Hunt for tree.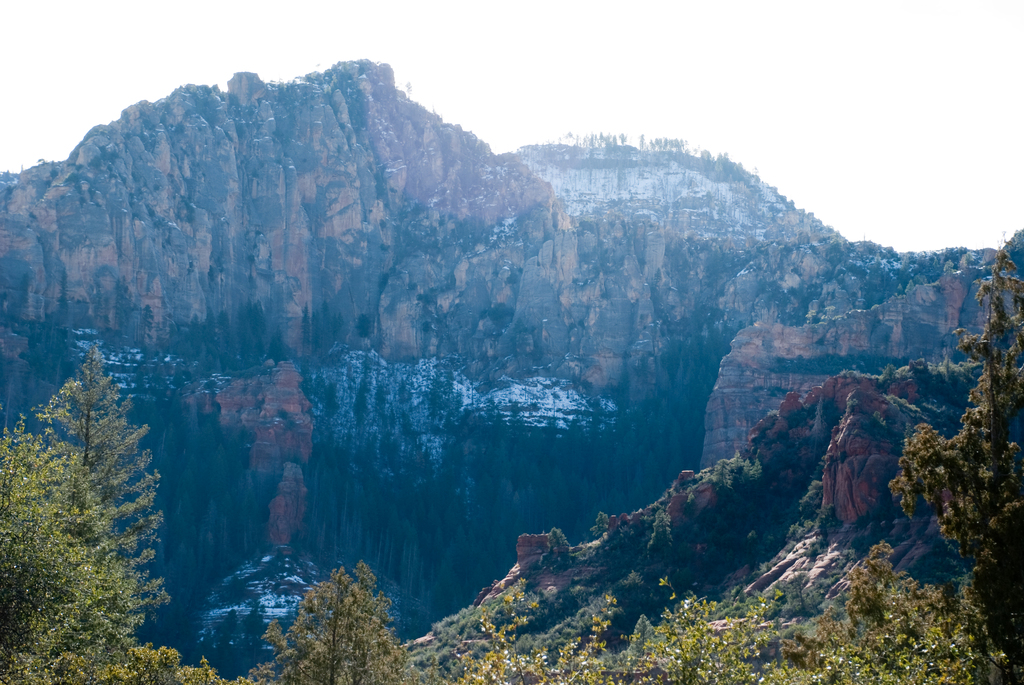
Hunted down at l=238, t=562, r=424, b=684.
